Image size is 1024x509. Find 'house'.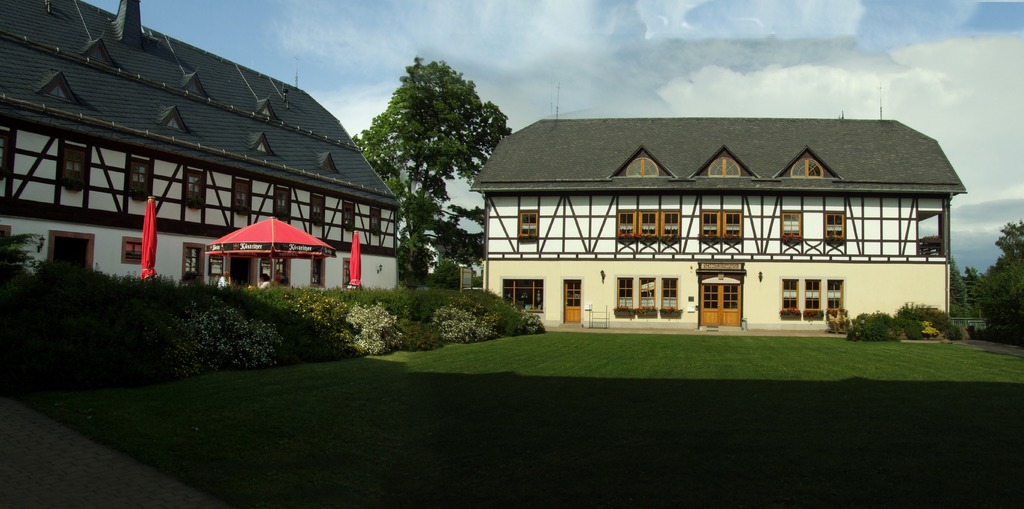
pyautogui.locateOnScreen(470, 117, 968, 326).
